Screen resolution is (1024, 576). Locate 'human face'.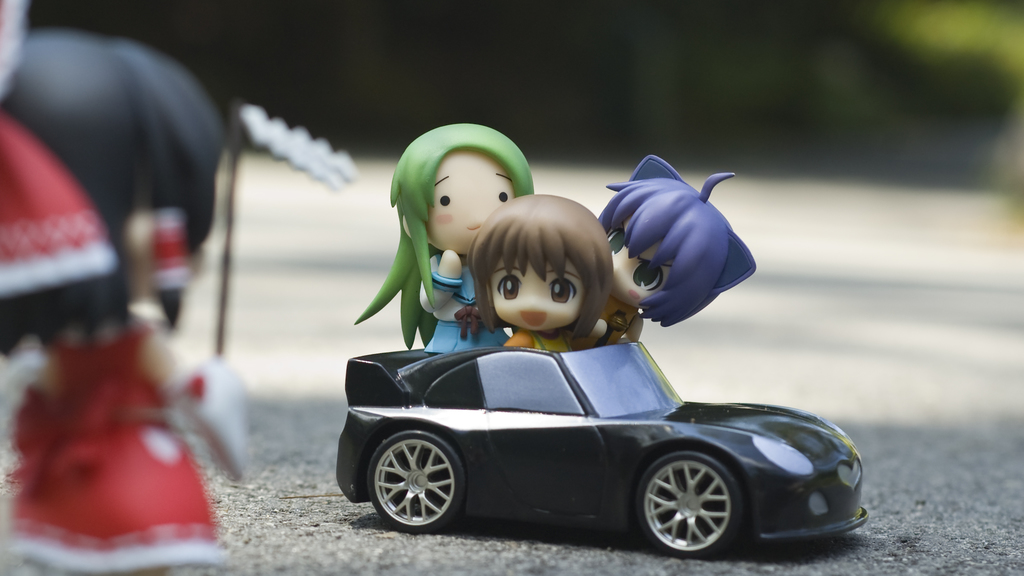
rect(605, 226, 674, 303).
